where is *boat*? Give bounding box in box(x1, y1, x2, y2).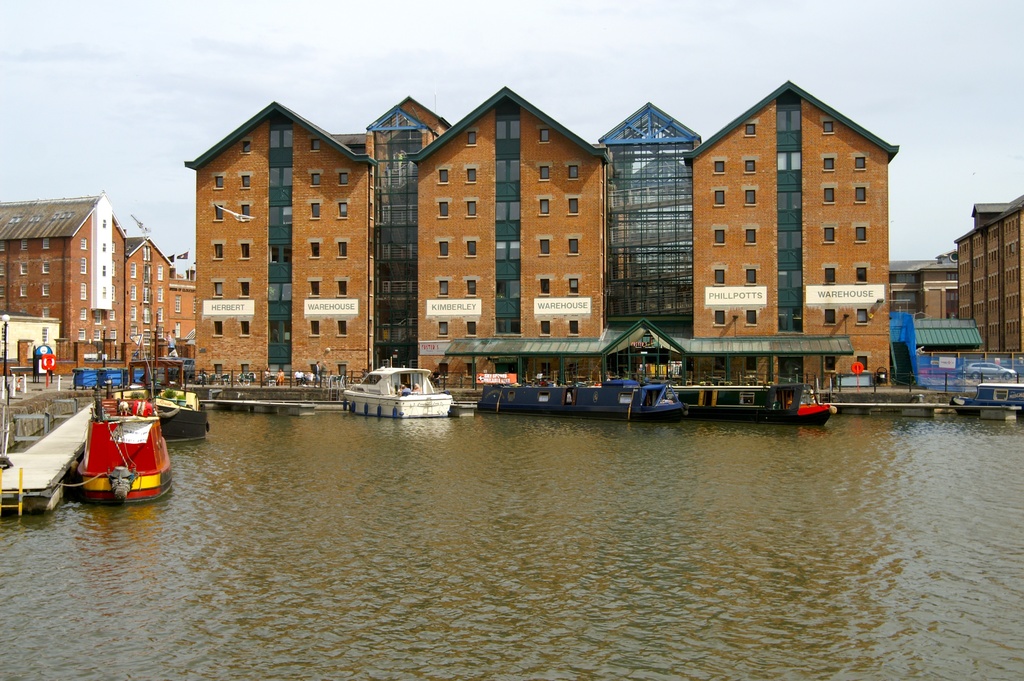
box(343, 361, 455, 416).
